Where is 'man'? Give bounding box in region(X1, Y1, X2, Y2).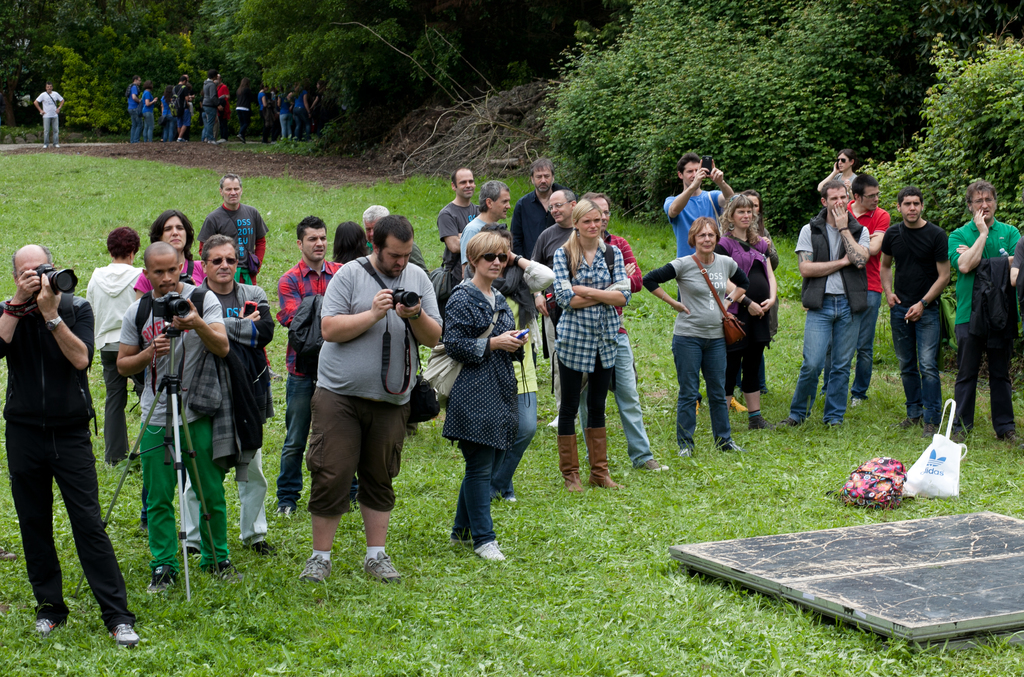
region(34, 78, 67, 152).
